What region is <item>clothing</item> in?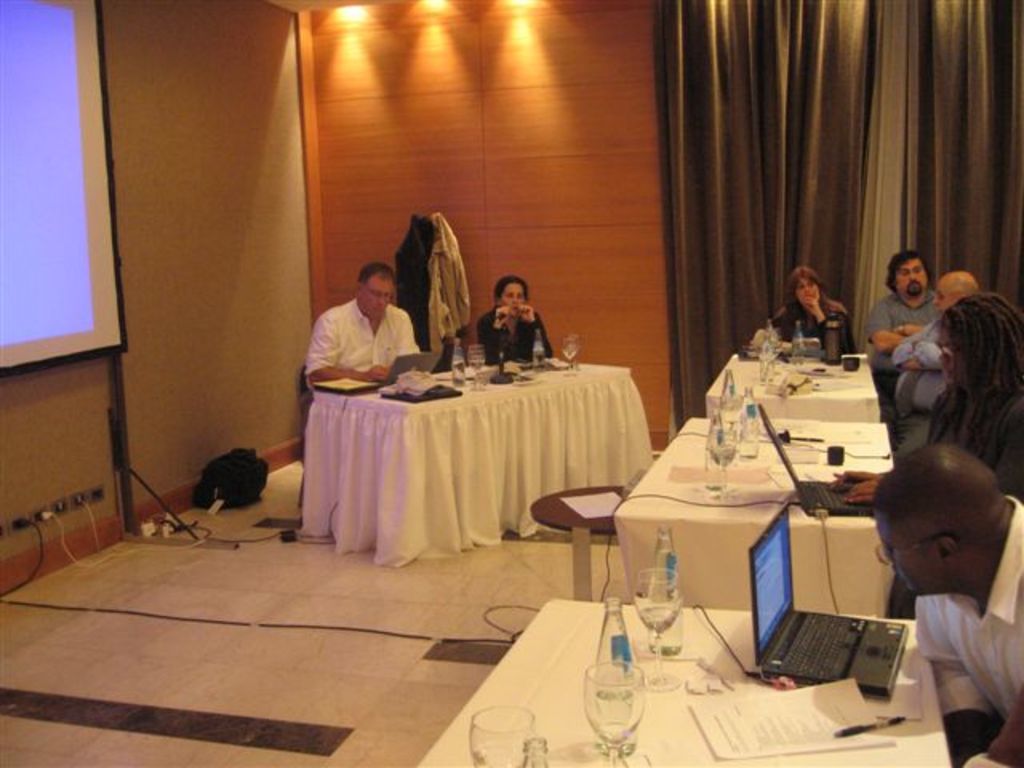
(x1=475, y1=304, x2=555, y2=371).
